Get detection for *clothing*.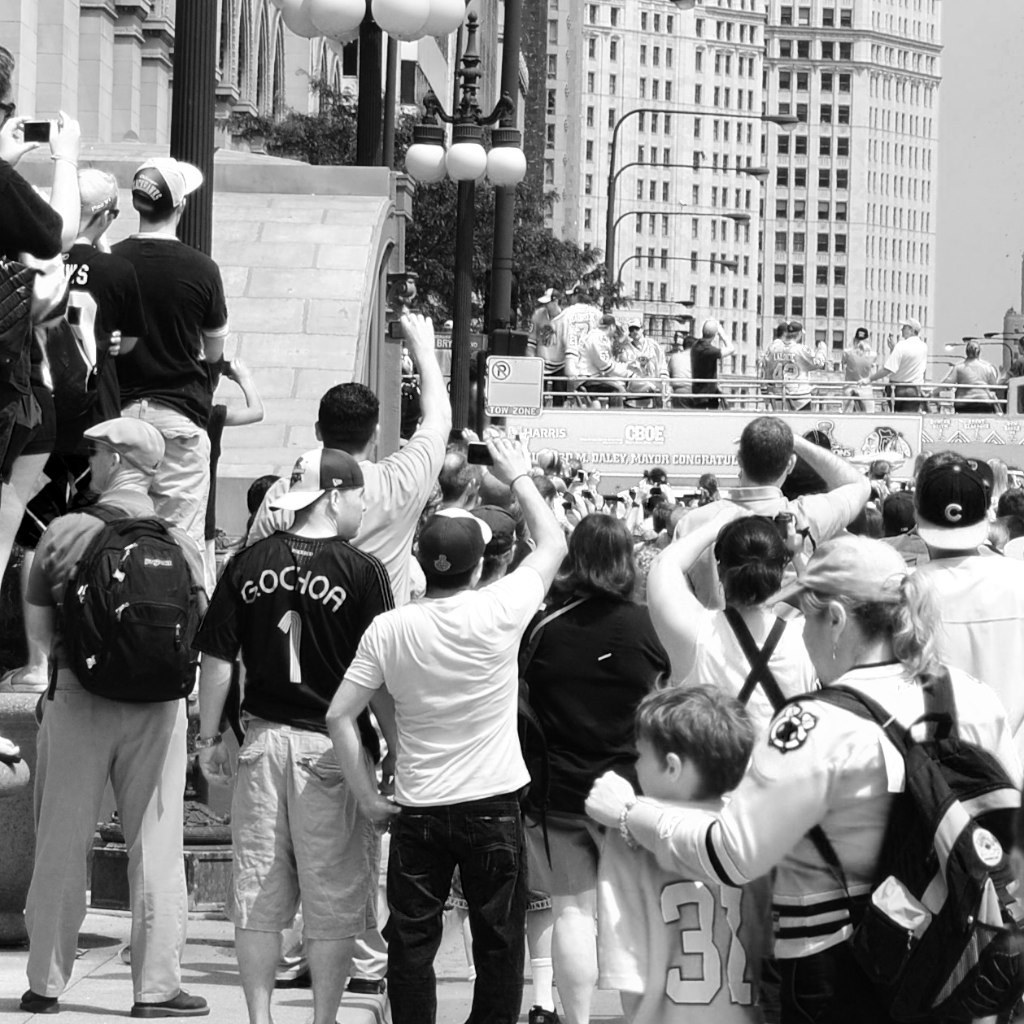
Detection: {"left": 589, "top": 649, "right": 1023, "bottom": 1023}.
